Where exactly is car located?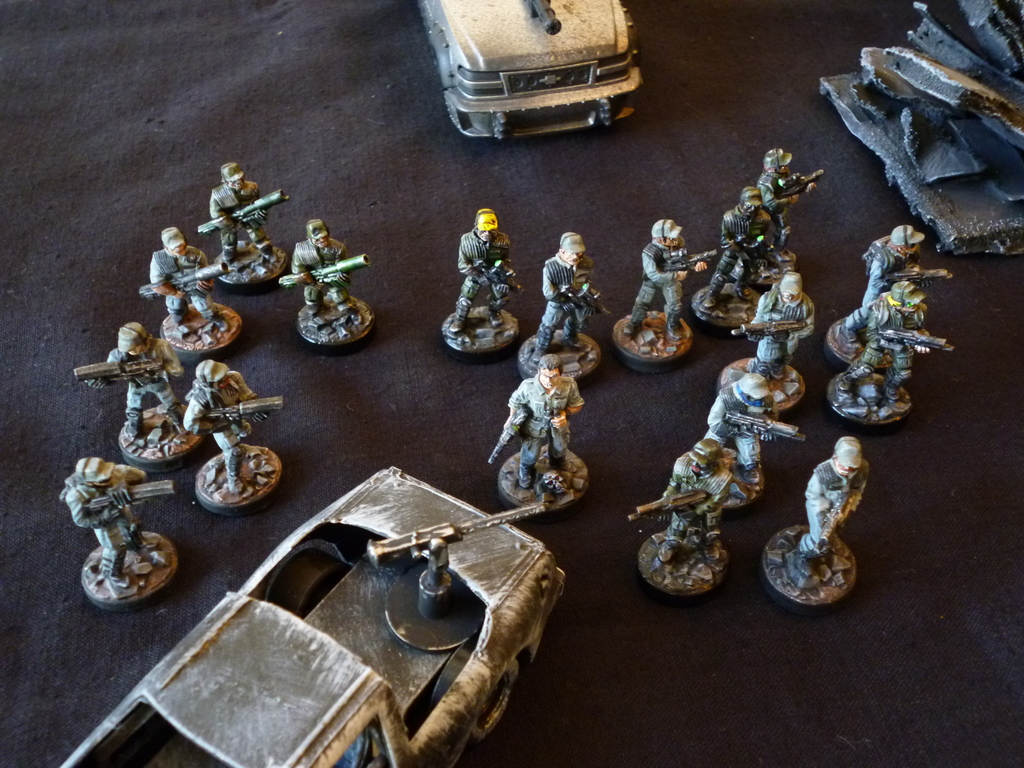
Its bounding box is (left=49, top=465, right=575, bottom=767).
